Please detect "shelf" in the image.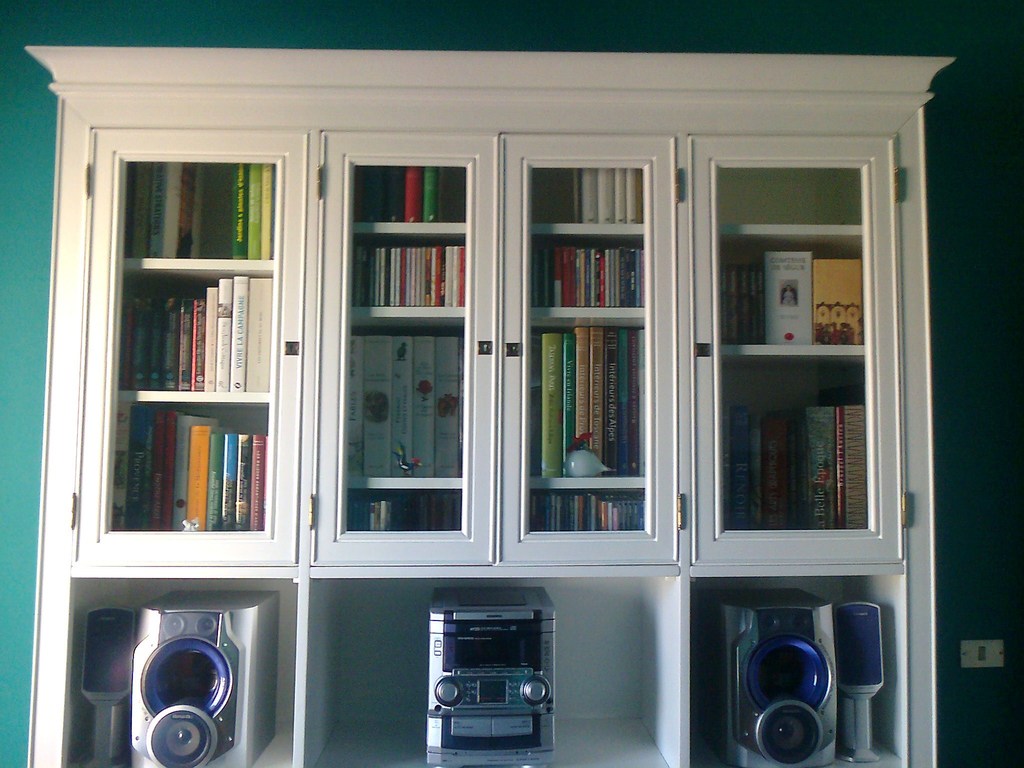
BBox(58, 563, 308, 767).
